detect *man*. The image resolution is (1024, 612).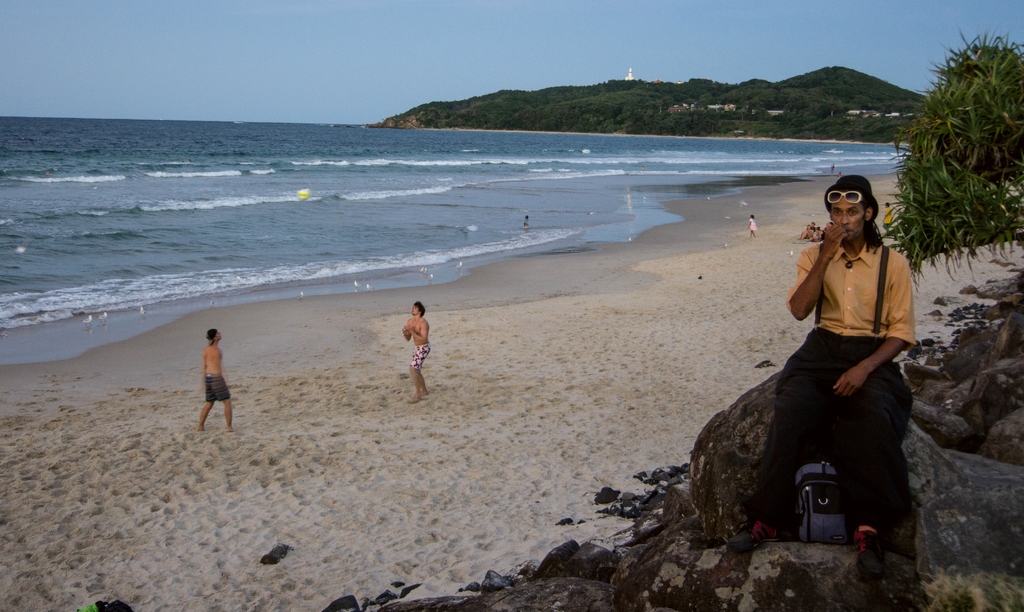
(left=404, top=300, right=435, bottom=408).
